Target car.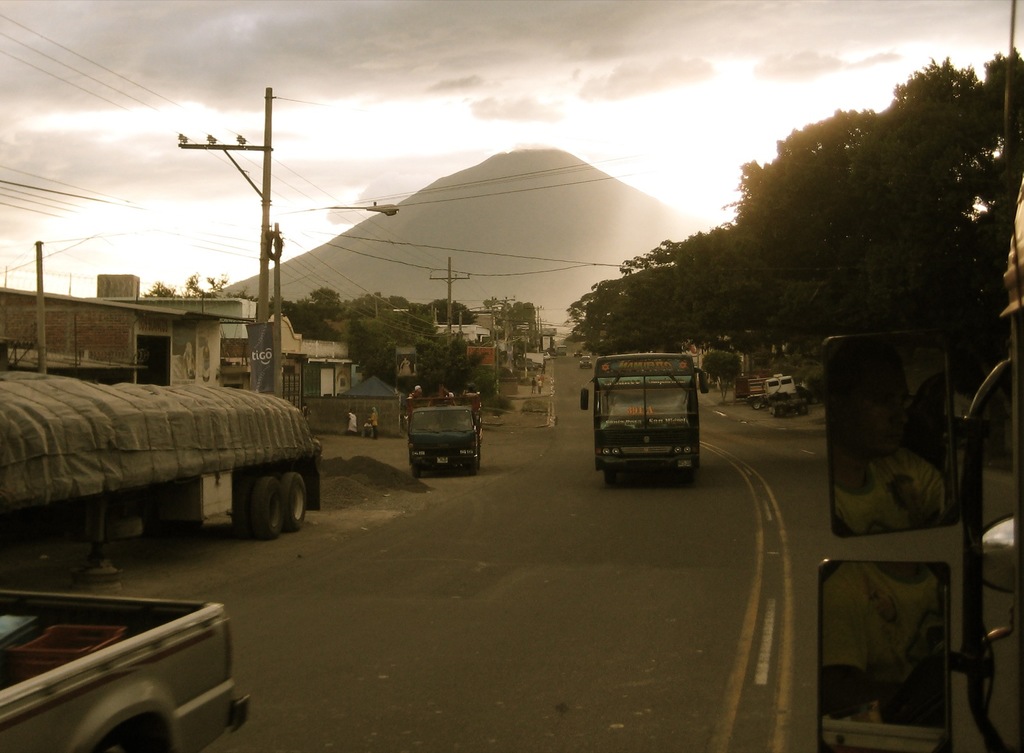
Target region: pyautogui.locateOnScreen(581, 356, 592, 369).
